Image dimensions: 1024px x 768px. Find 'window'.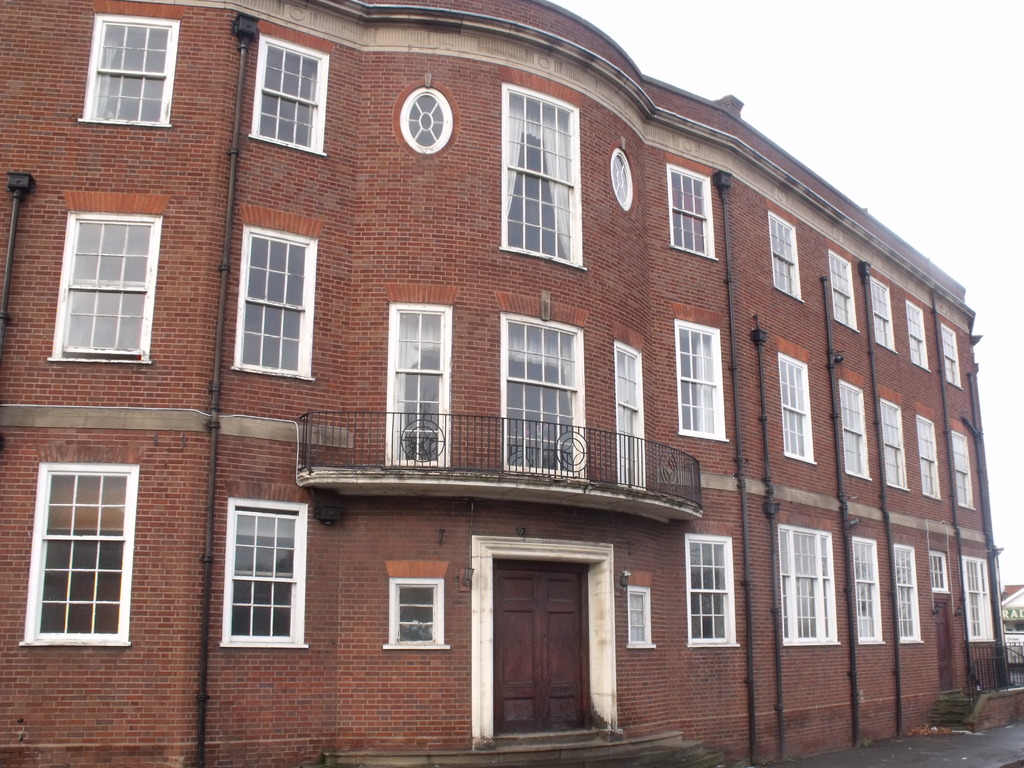
left=614, top=324, right=645, bottom=488.
